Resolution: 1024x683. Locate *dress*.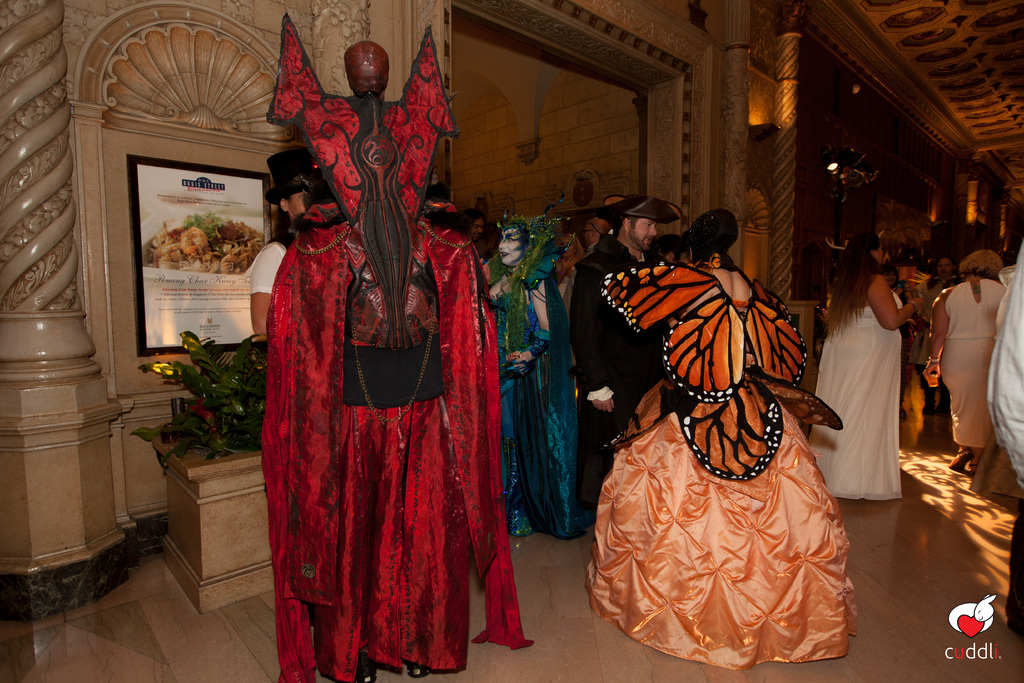
[left=484, top=254, right=589, bottom=538].
